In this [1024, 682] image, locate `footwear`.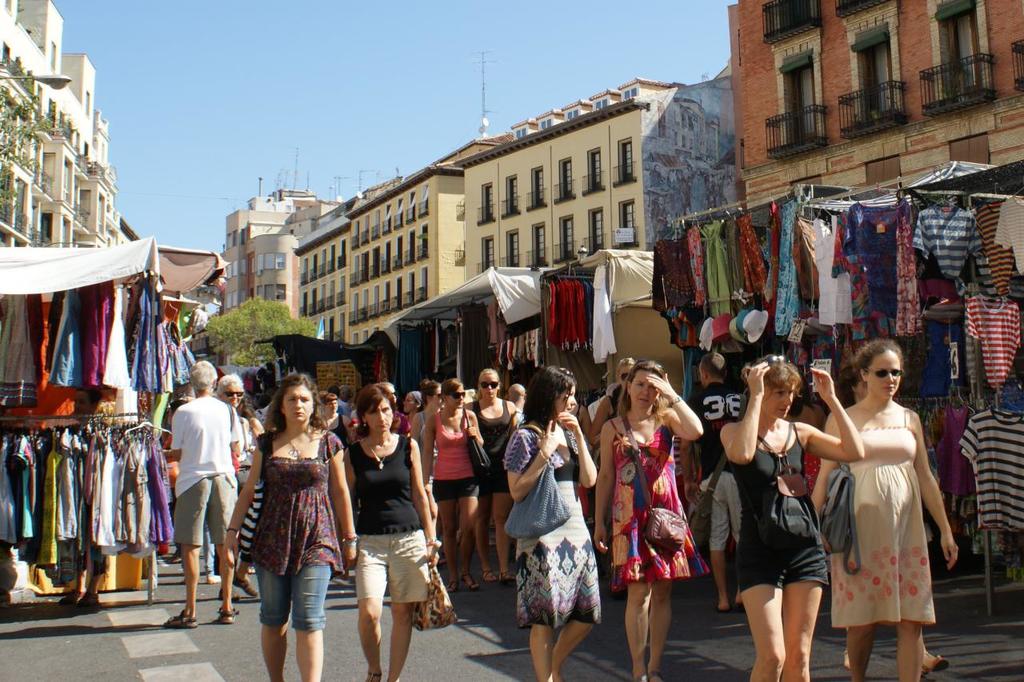
Bounding box: box(161, 552, 179, 564).
